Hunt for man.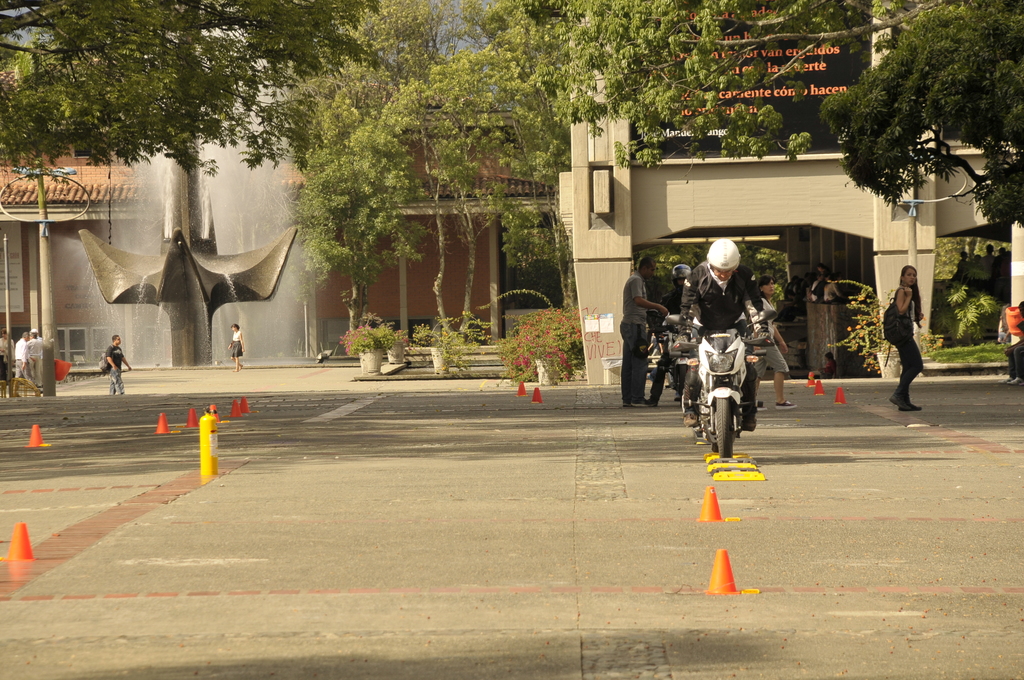
Hunted down at Rect(614, 259, 670, 401).
